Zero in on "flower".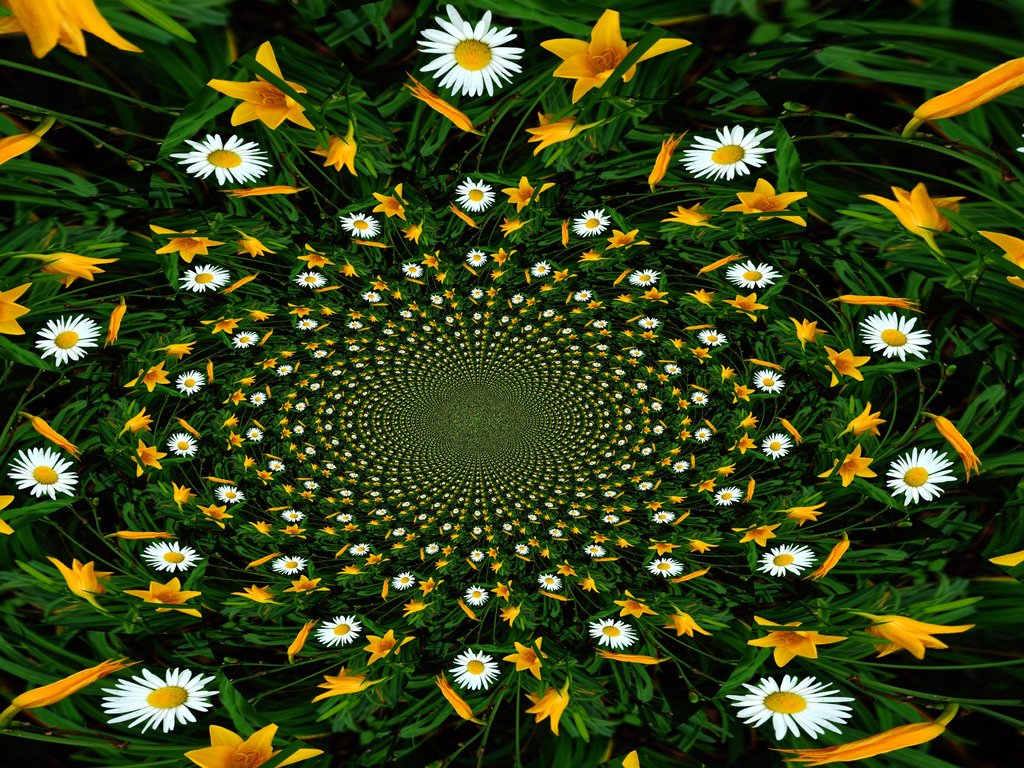
Zeroed in: bbox(0, 497, 15, 538).
